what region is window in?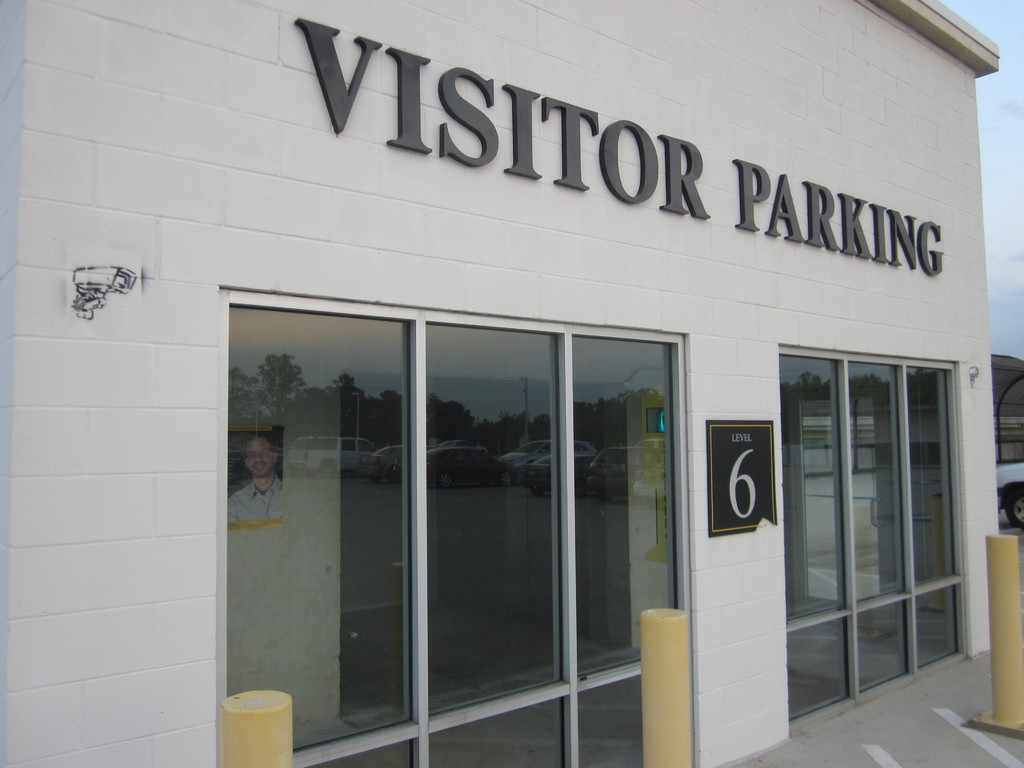
216:285:701:767.
